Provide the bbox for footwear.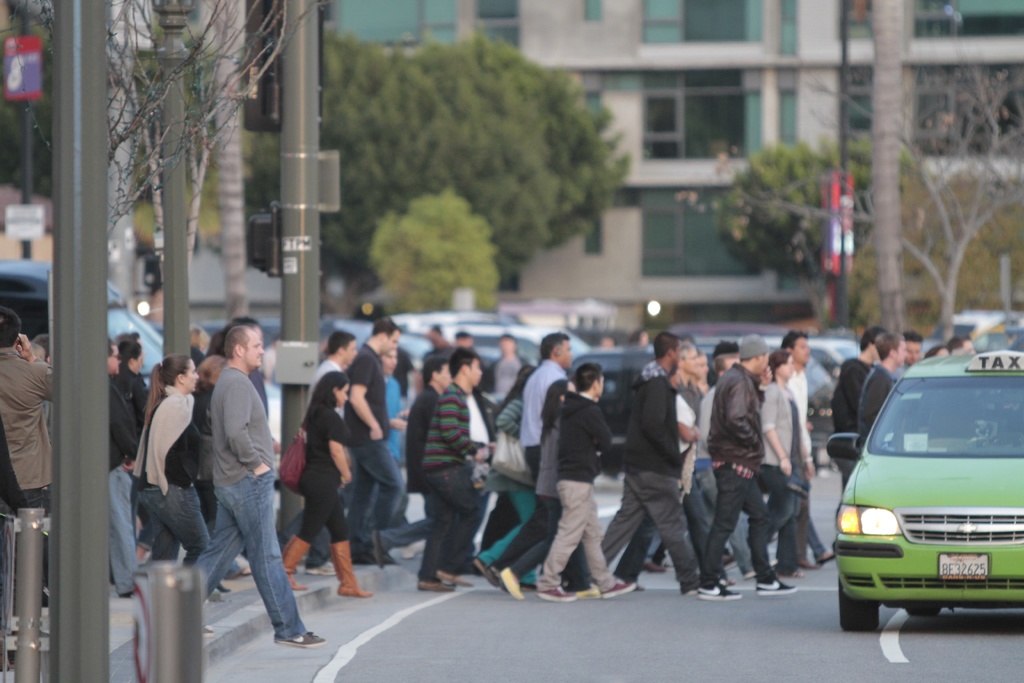
select_region(204, 625, 214, 637).
